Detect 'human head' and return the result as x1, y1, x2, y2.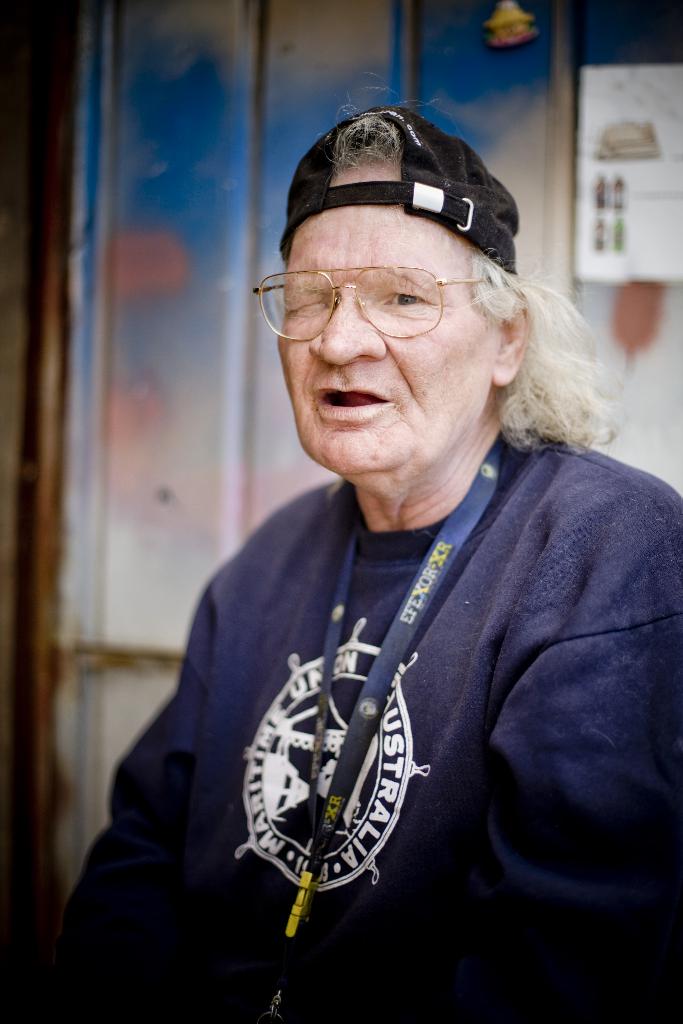
261, 101, 543, 447.
